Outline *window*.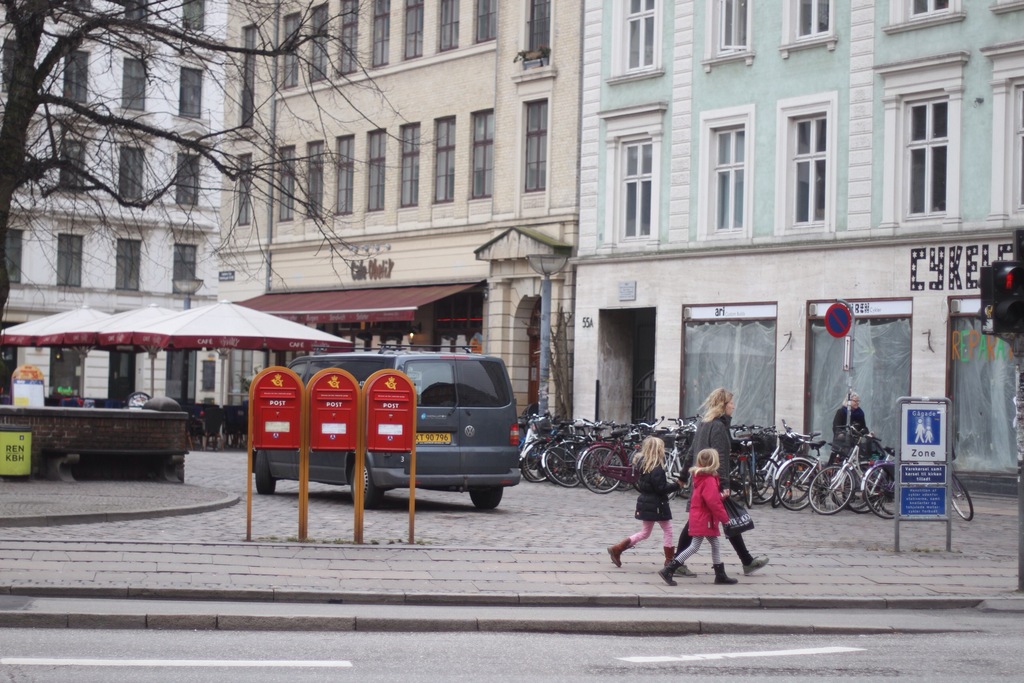
Outline: {"x1": 520, "y1": 0, "x2": 554, "y2": 63}.
